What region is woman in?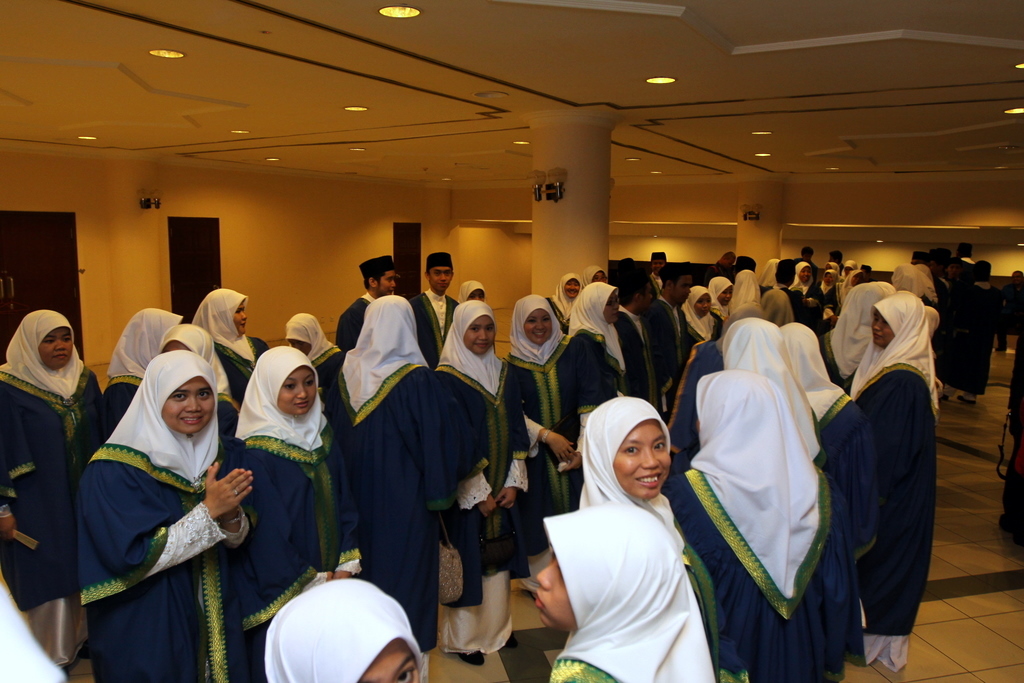
0:308:114:676.
